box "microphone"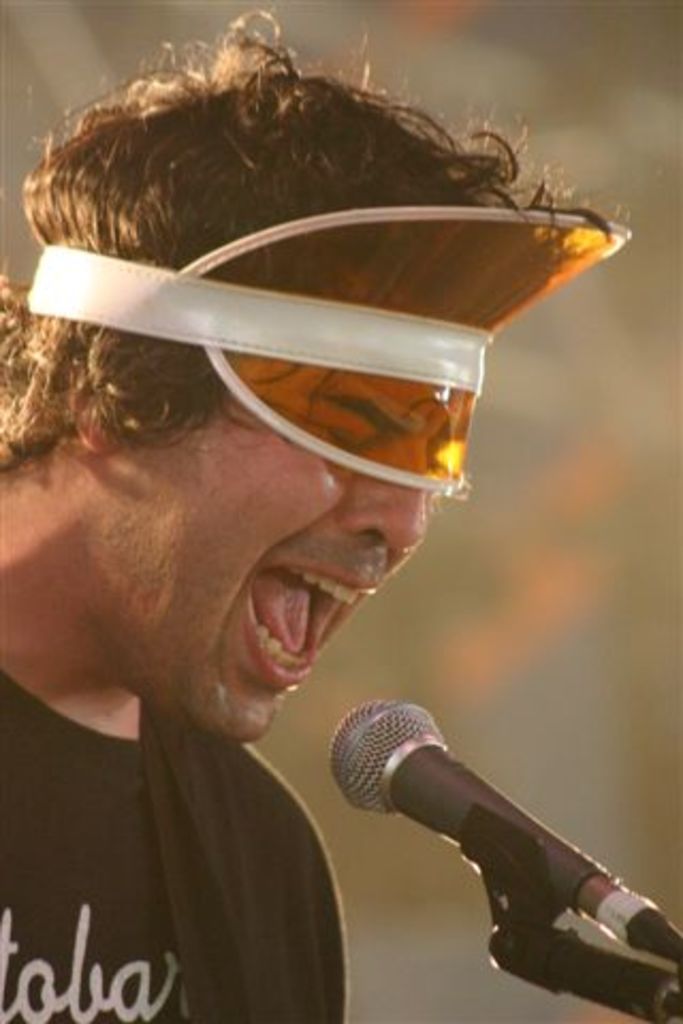
detection(324, 666, 660, 1009)
